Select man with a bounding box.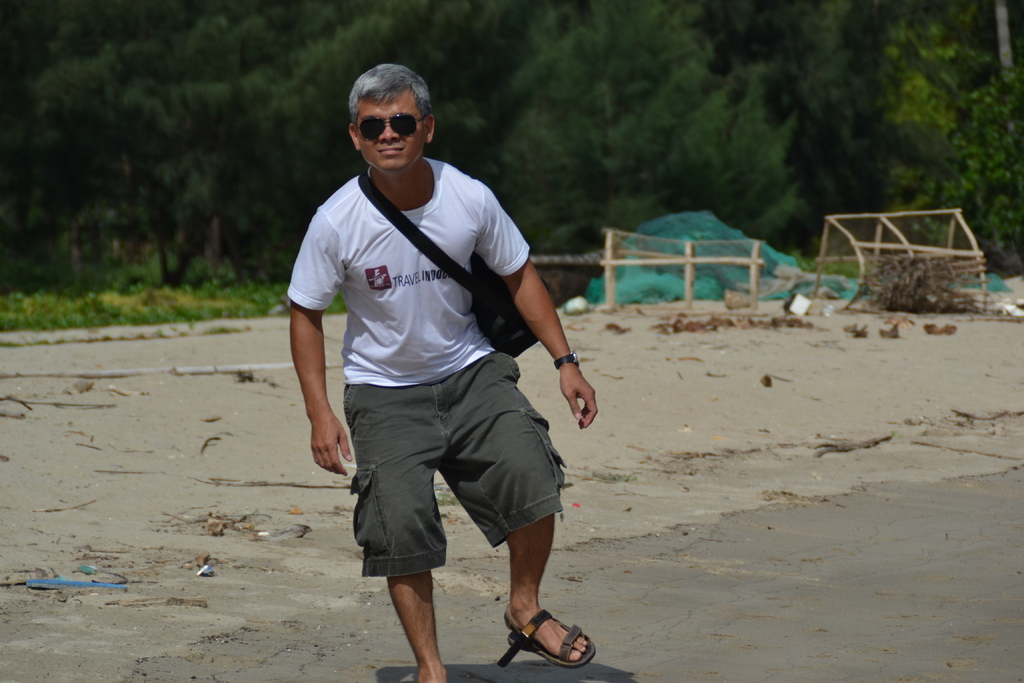
box=[284, 63, 607, 682].
